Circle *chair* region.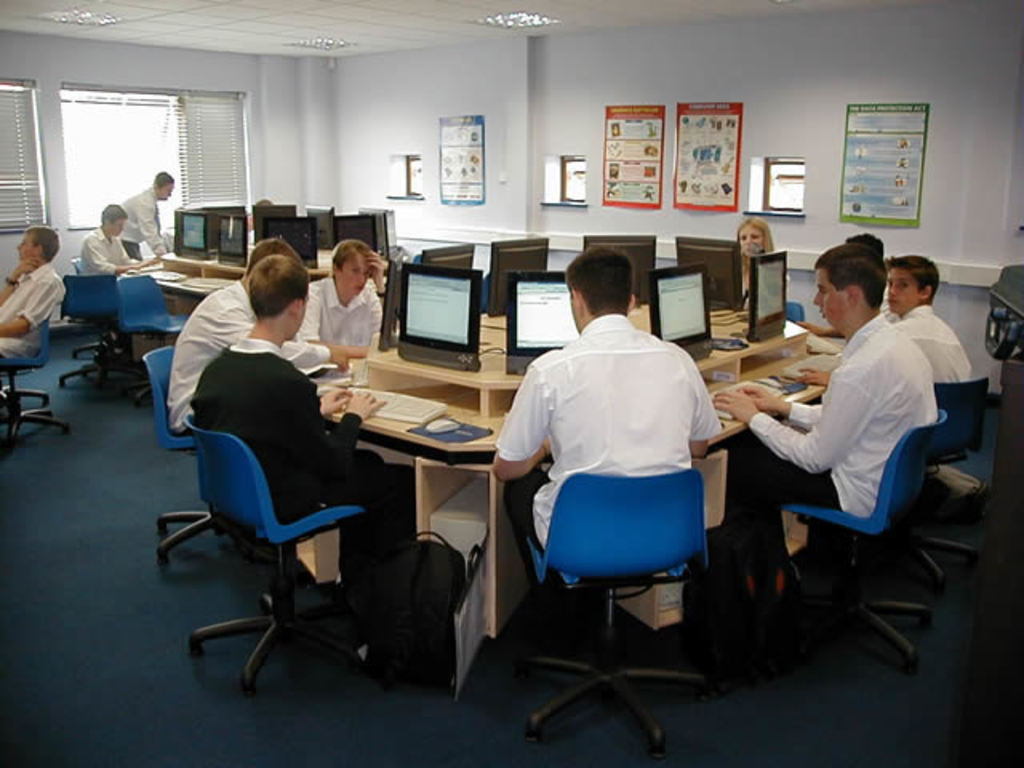
Region: Rect(115, 270, 211, 336).
